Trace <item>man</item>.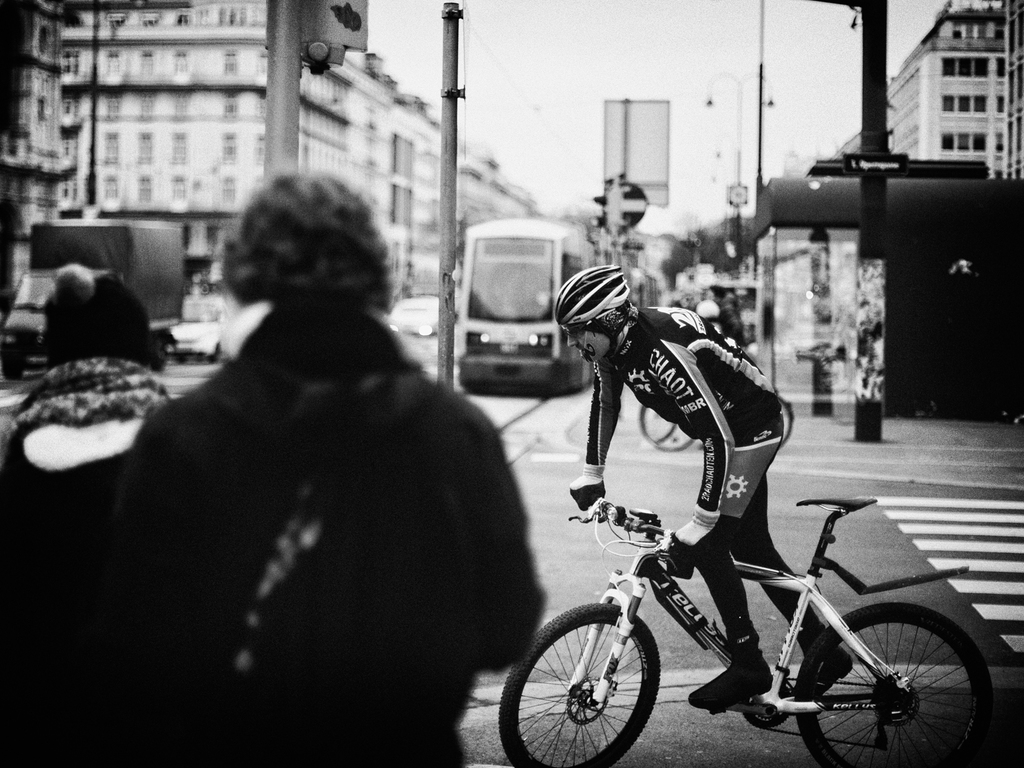
Traced to [x1=109, y1=142, x2=527, y2=742].
